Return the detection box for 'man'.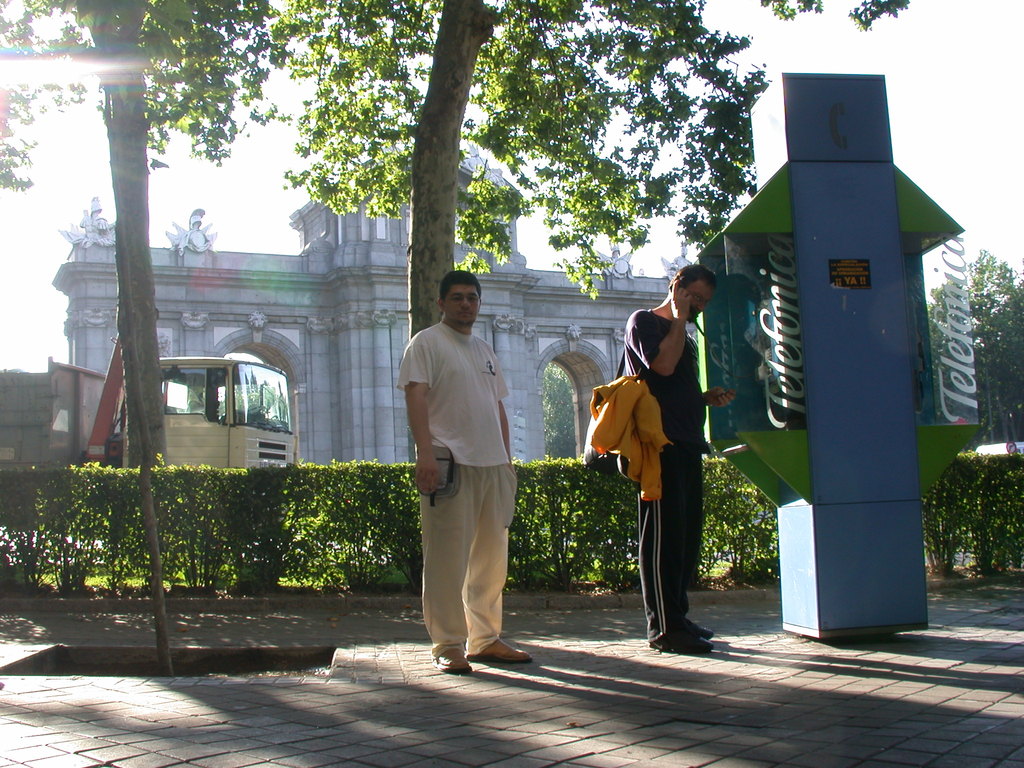
left=395, top=257, right=527, bottom=684.
